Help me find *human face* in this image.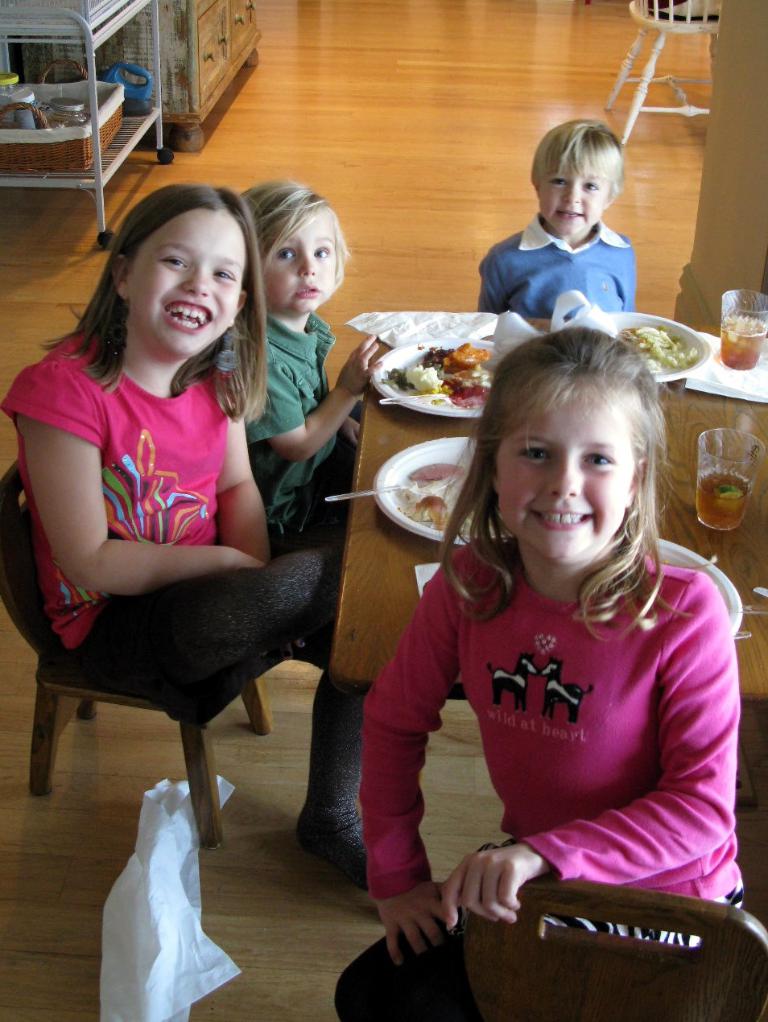
Found it: [499,372,615,558].
